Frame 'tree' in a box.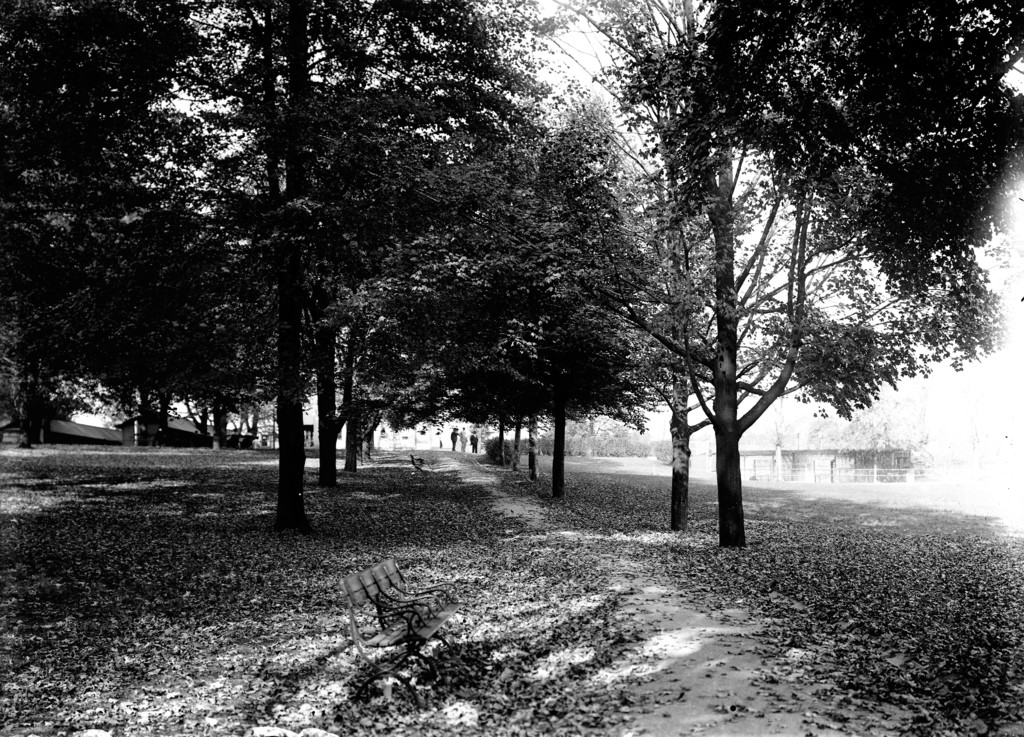
select_region(529, 103, 645, 495).
